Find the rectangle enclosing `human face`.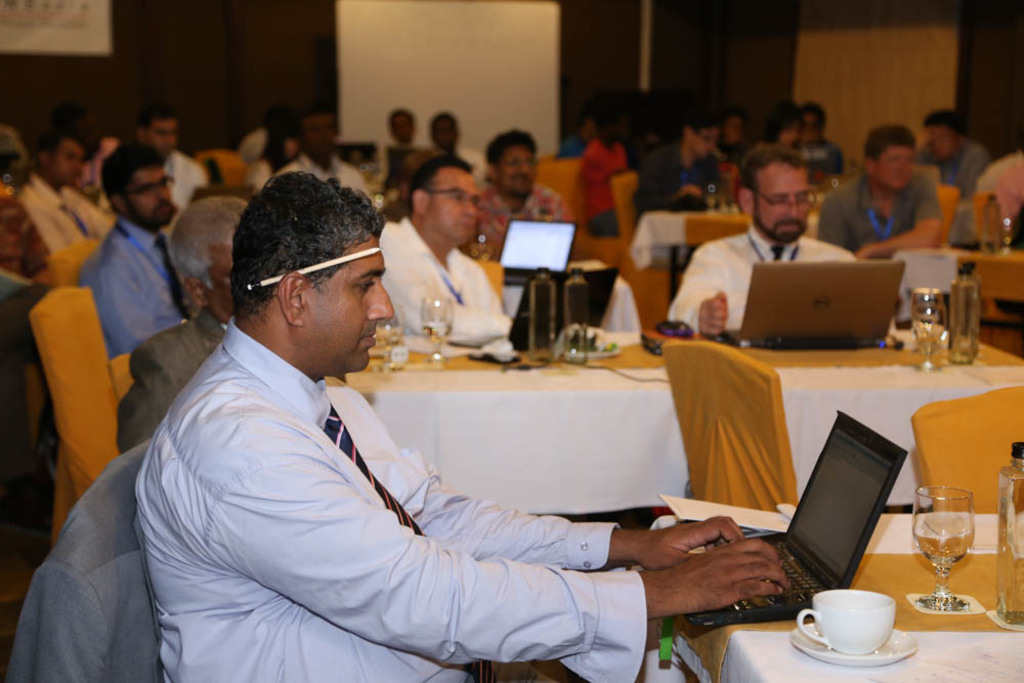
select_region(59, 133, 89, 188).
